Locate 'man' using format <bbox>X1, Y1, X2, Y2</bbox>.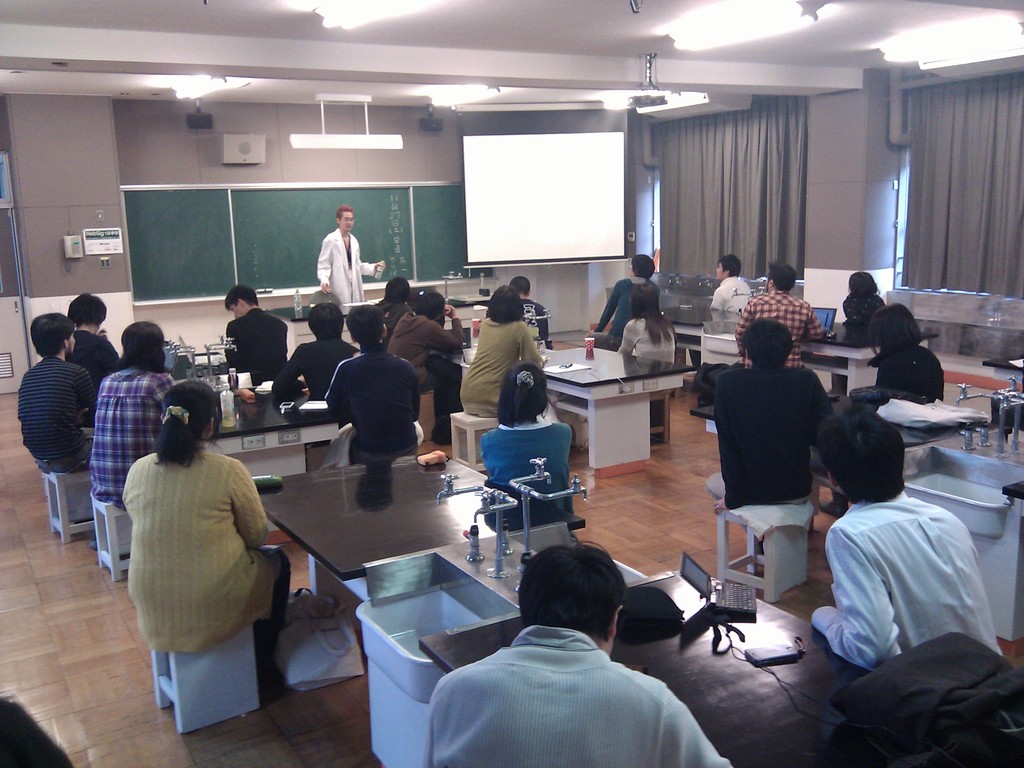
<bbox>733, 269, 809, 336</bbox>.
